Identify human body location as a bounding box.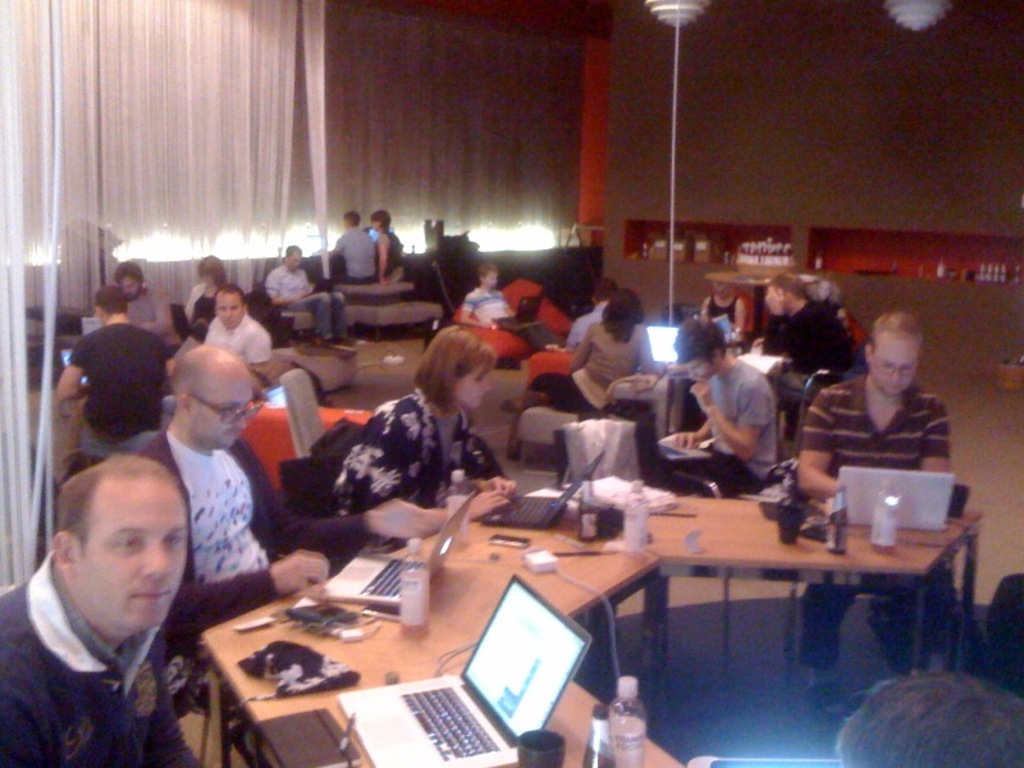
bbox(330, 223, 376, 275).
